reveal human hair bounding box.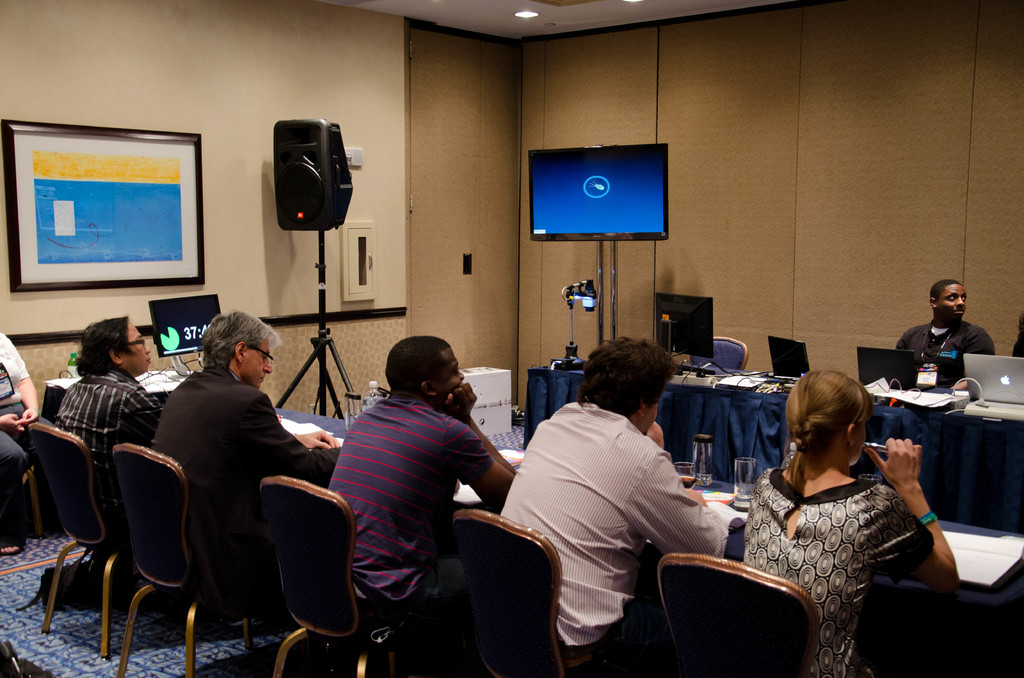
Revealed: region(381, 337, 447, 400).
